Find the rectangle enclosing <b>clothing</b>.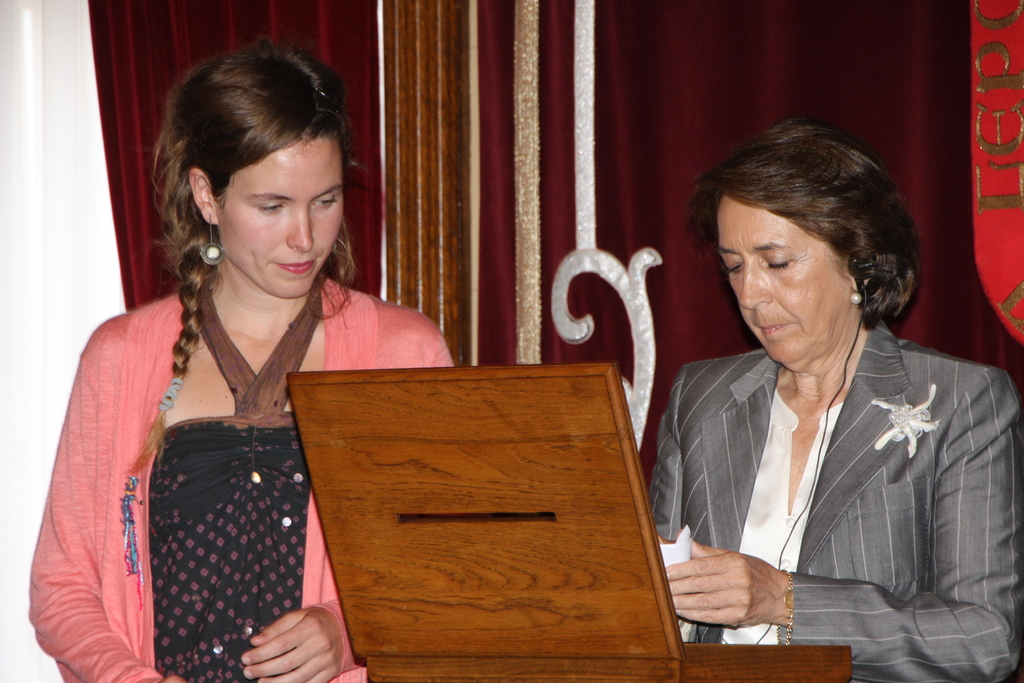
x1=28, y1=258, x2=374, y2=668.
